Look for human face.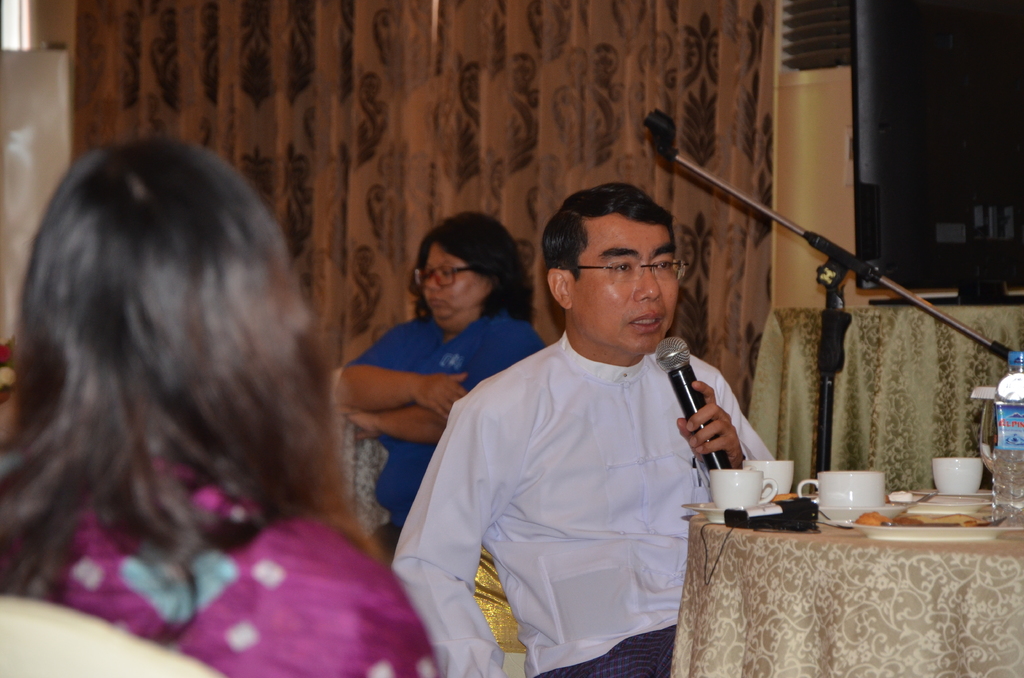
Found: box=[422, 247, 492, 325].
